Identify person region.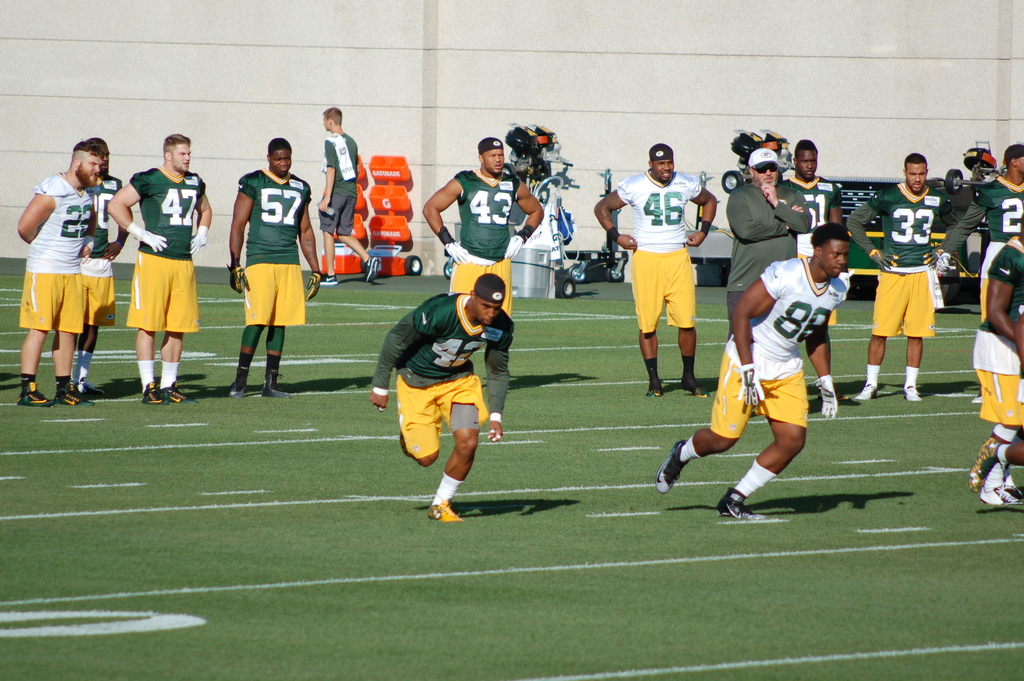
Region: BBox(660, 227, 847, 516).
